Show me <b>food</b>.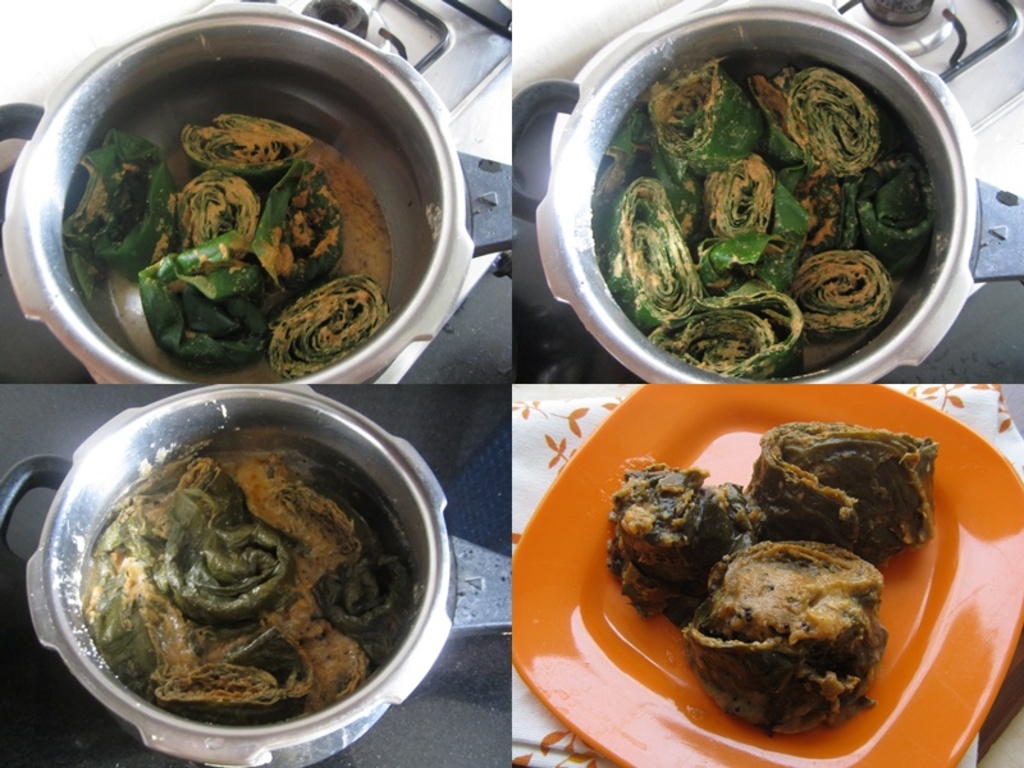
<b>food</b> is here: (left=677, top=553, right=882, bottom=718).
